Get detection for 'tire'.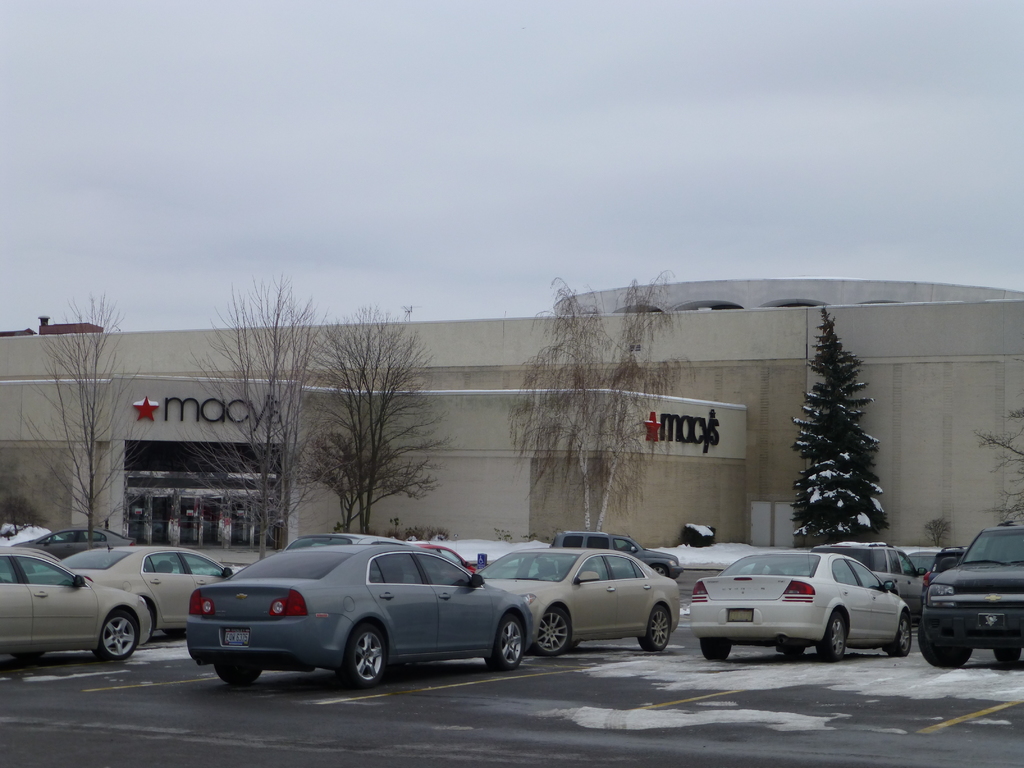
Detection: box(212, 659, 263, 679).
